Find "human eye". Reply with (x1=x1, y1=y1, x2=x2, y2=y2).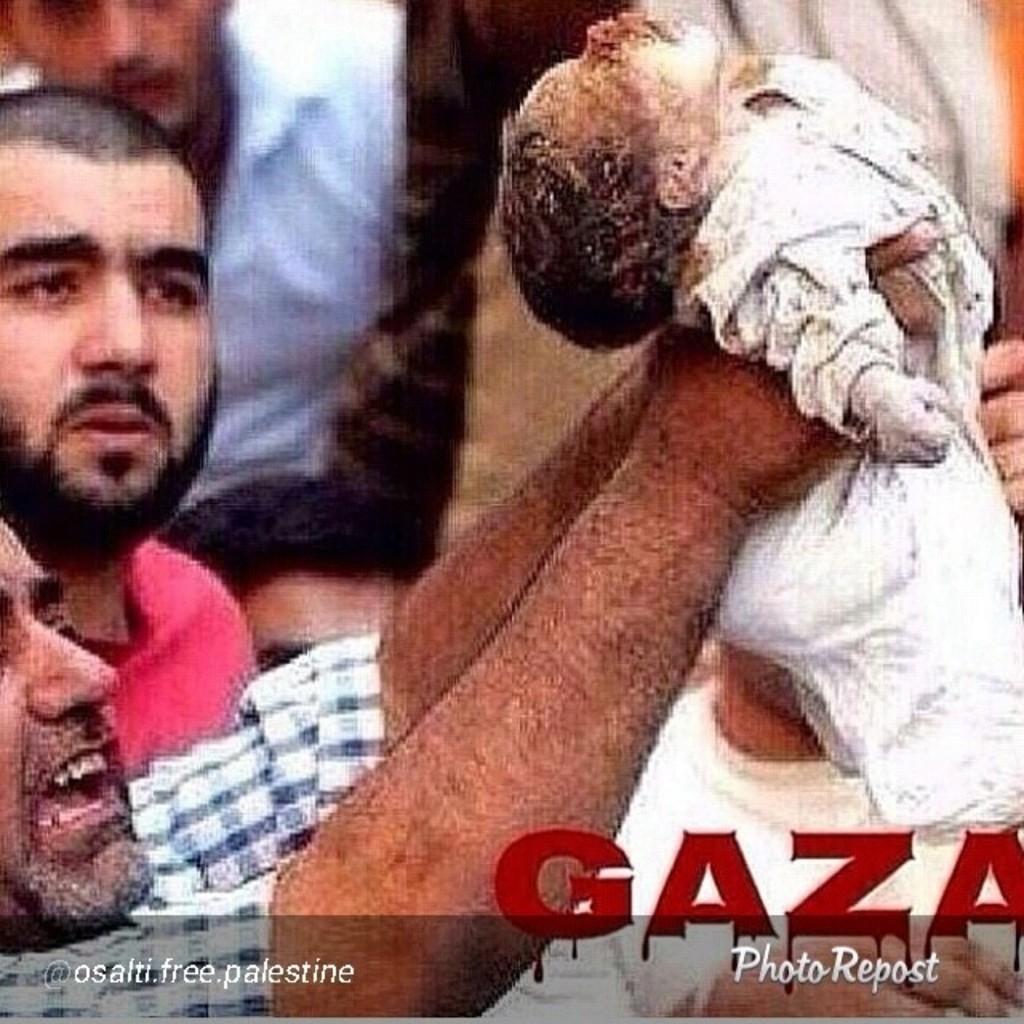
(x1=37, y1=605, x2=82, y2=643).
